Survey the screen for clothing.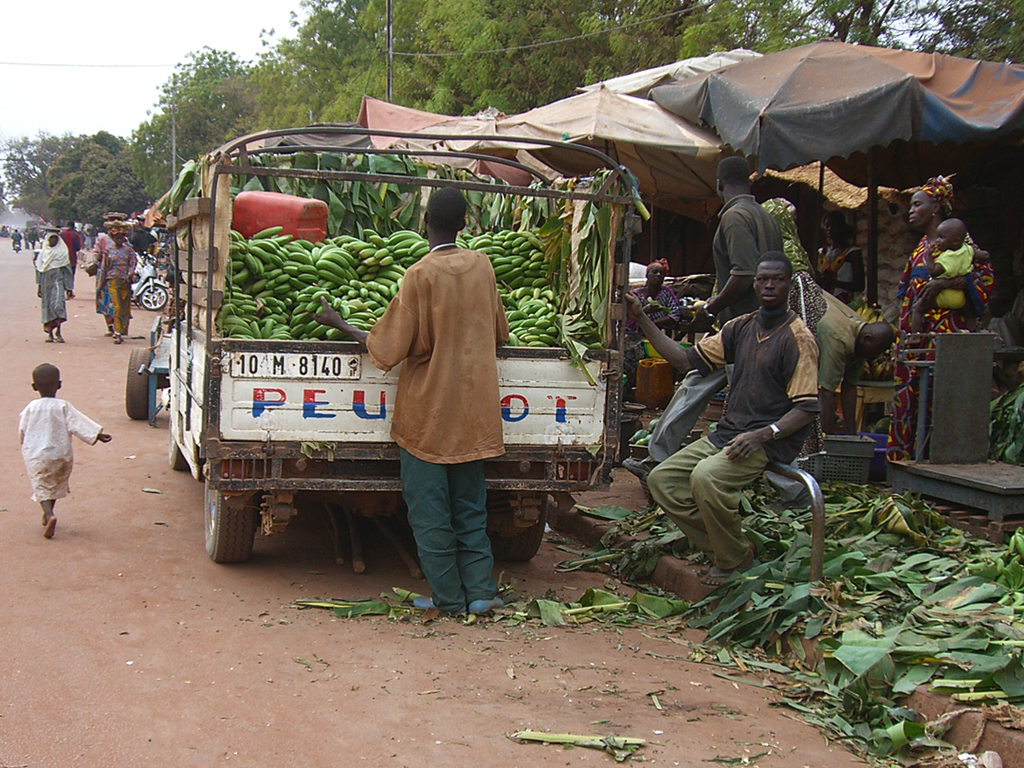
Survey found: [620,281,701,381].
